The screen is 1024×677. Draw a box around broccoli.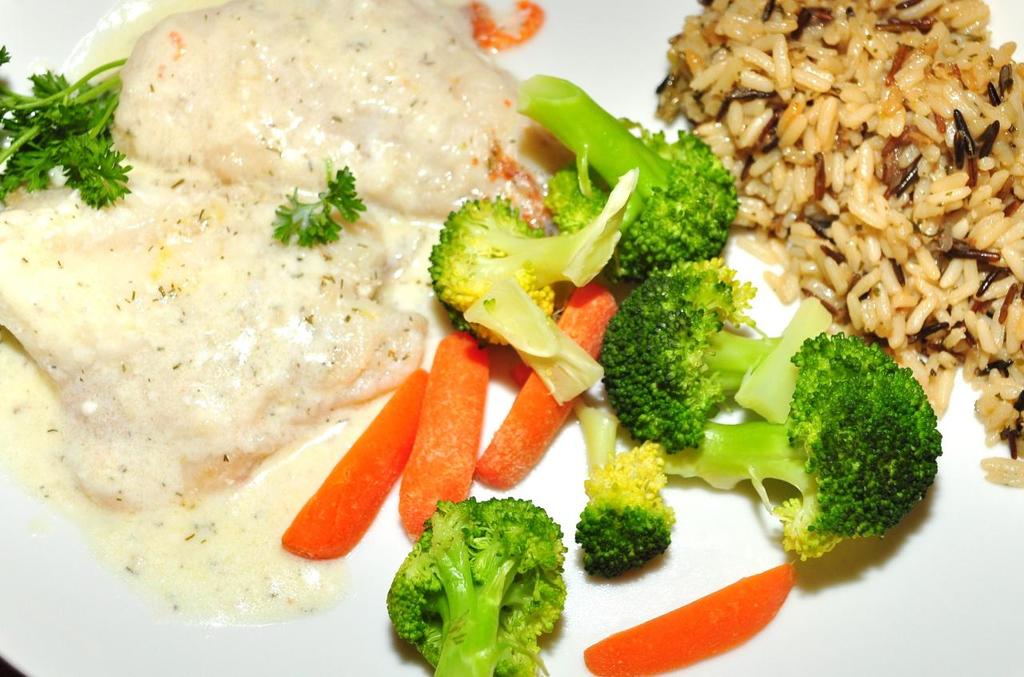
[x1=514, y1=74, x2=739, y2=284].
